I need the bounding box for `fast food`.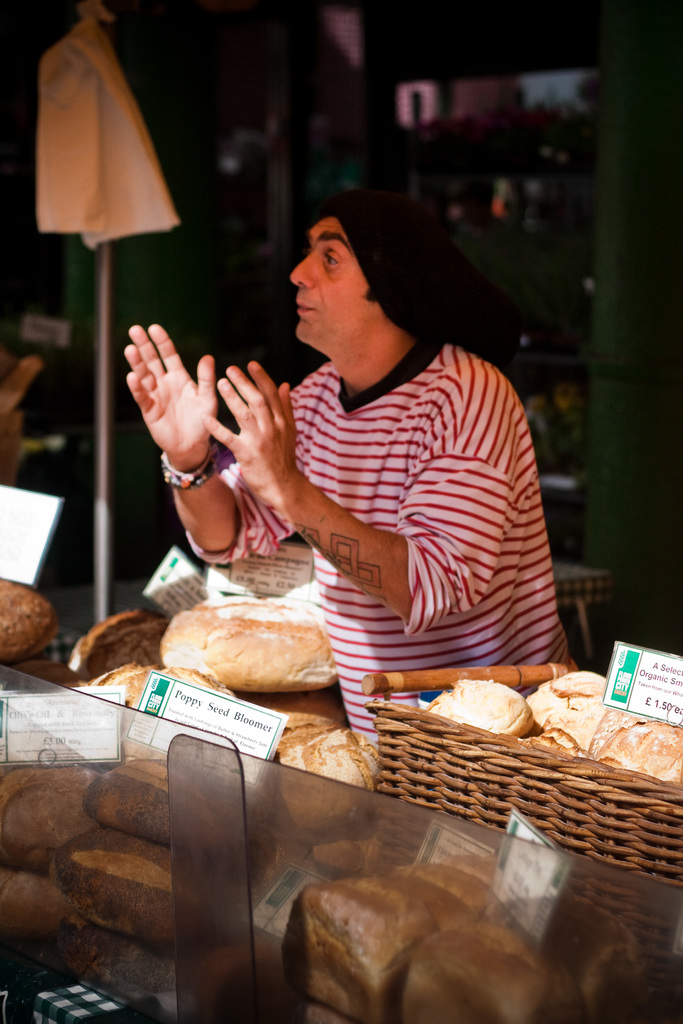
Here it is: l=0, t=855, r=88, b=950.
